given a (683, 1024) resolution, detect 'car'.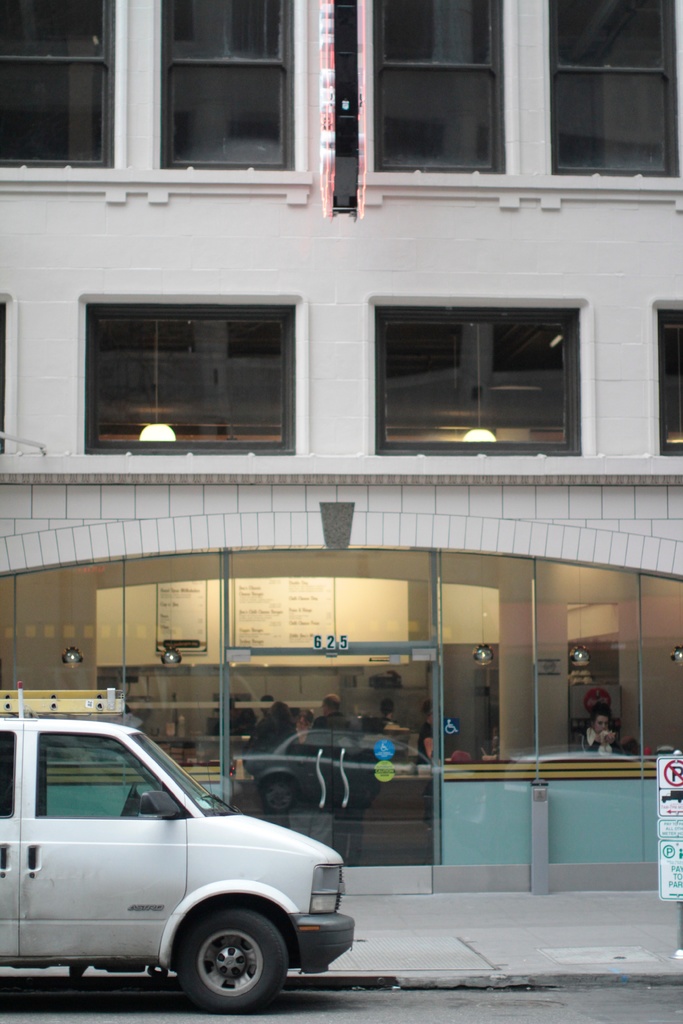
(0, 717, 378, 1016).
